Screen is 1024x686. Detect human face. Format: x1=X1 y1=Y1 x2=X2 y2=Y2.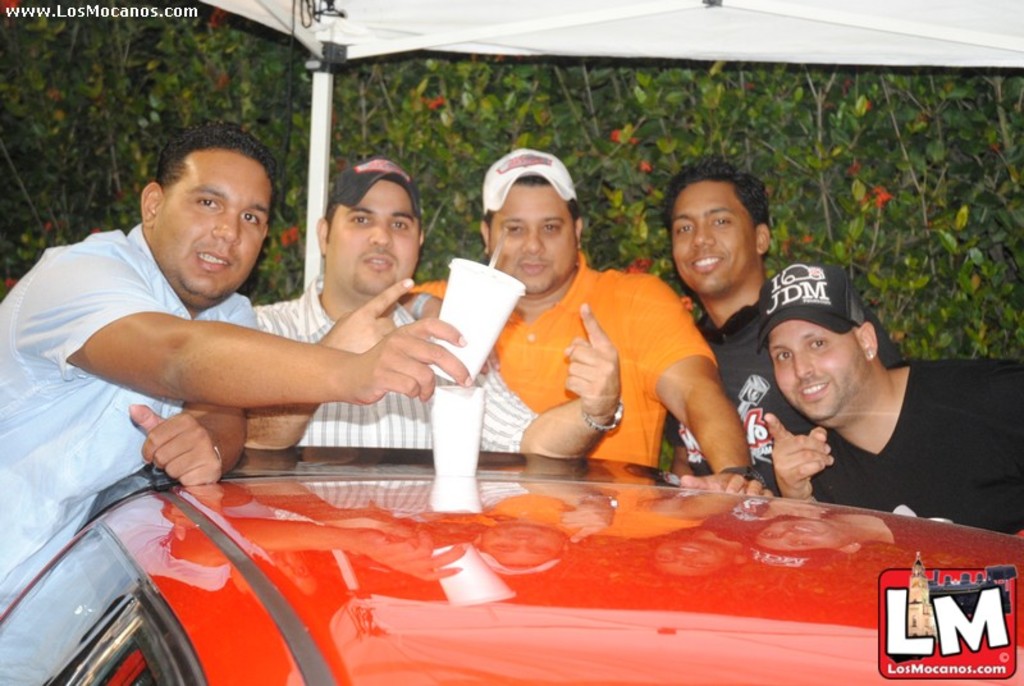
x1=764 y1=317 x2=869 y2=419.
